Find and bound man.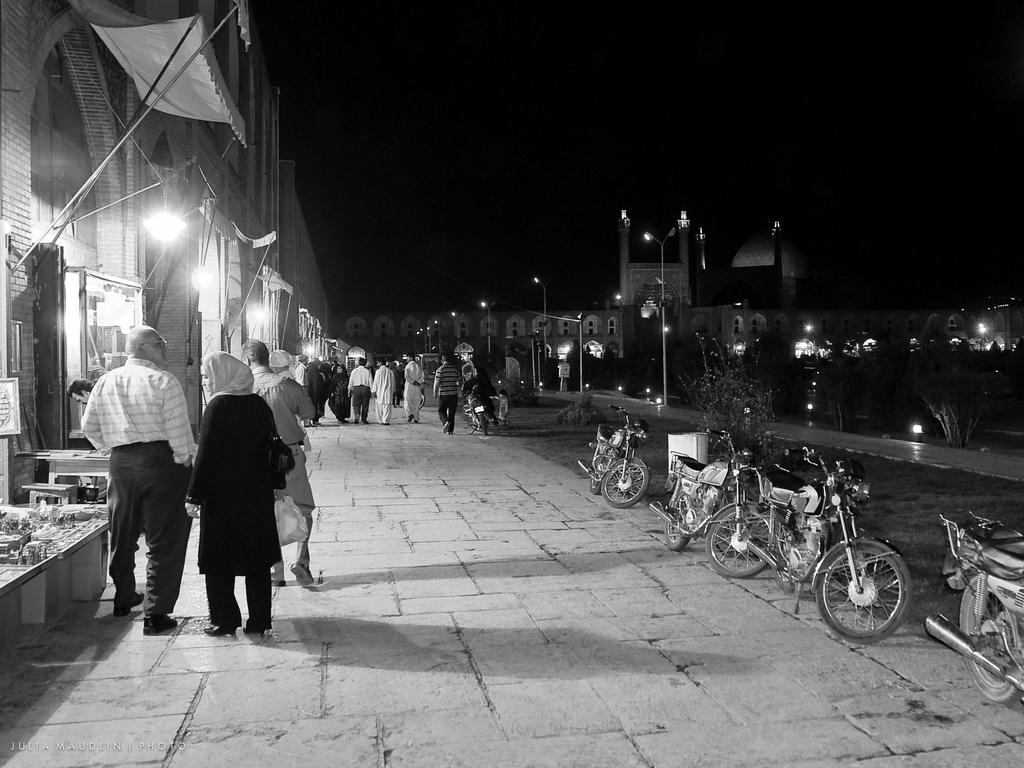
Bound: box=[269, 347, 294, 379].
